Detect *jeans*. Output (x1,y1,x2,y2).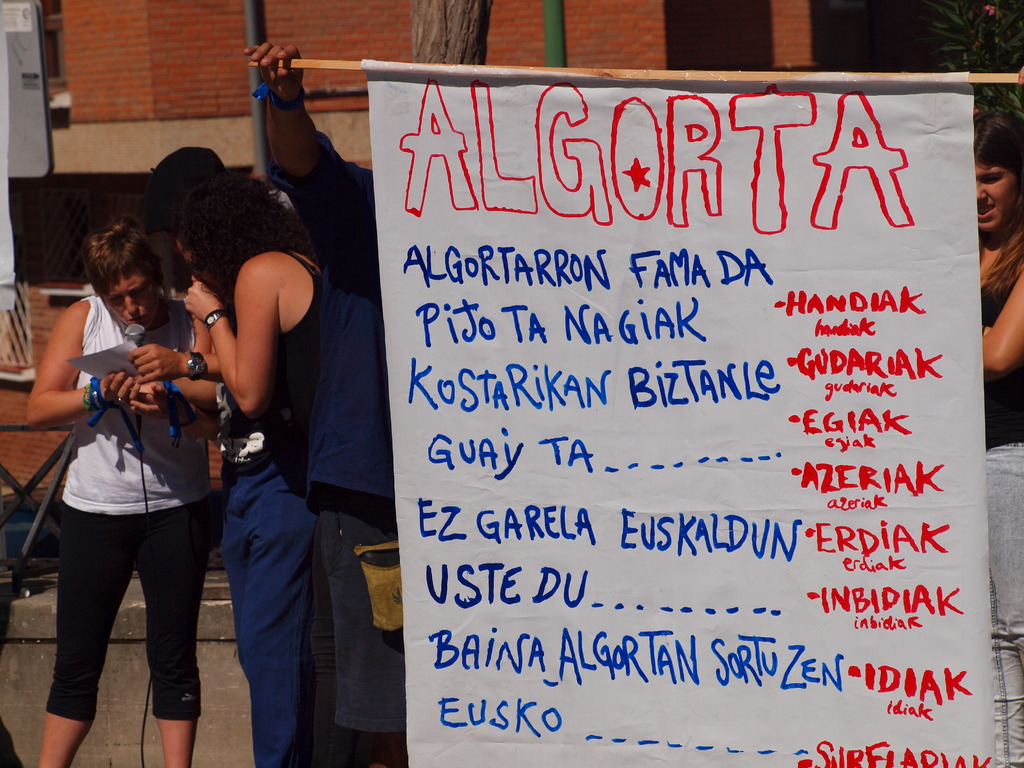
(983,437,1023,767).
